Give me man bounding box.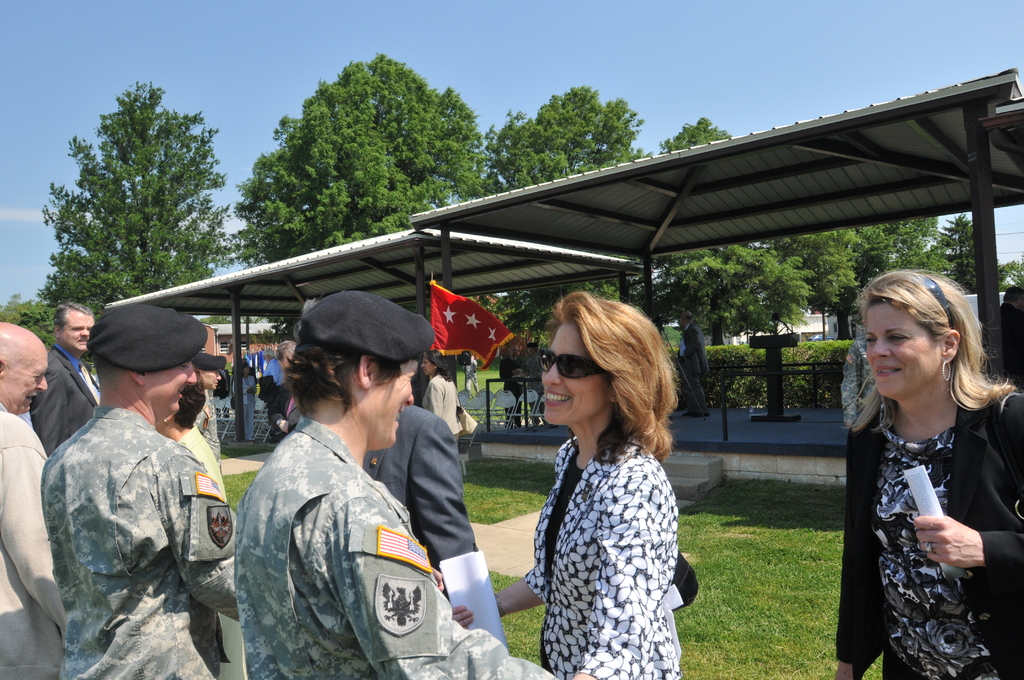
BBox(500, 348, 528, 426).
